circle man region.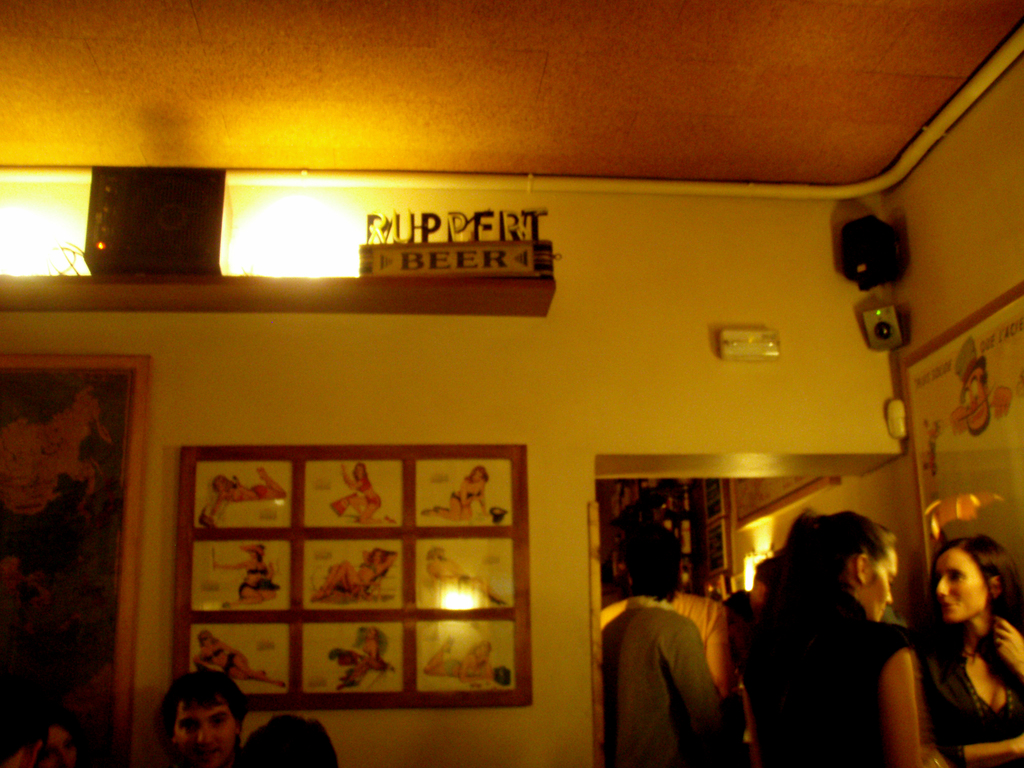
Region: 241 712 339 767.
